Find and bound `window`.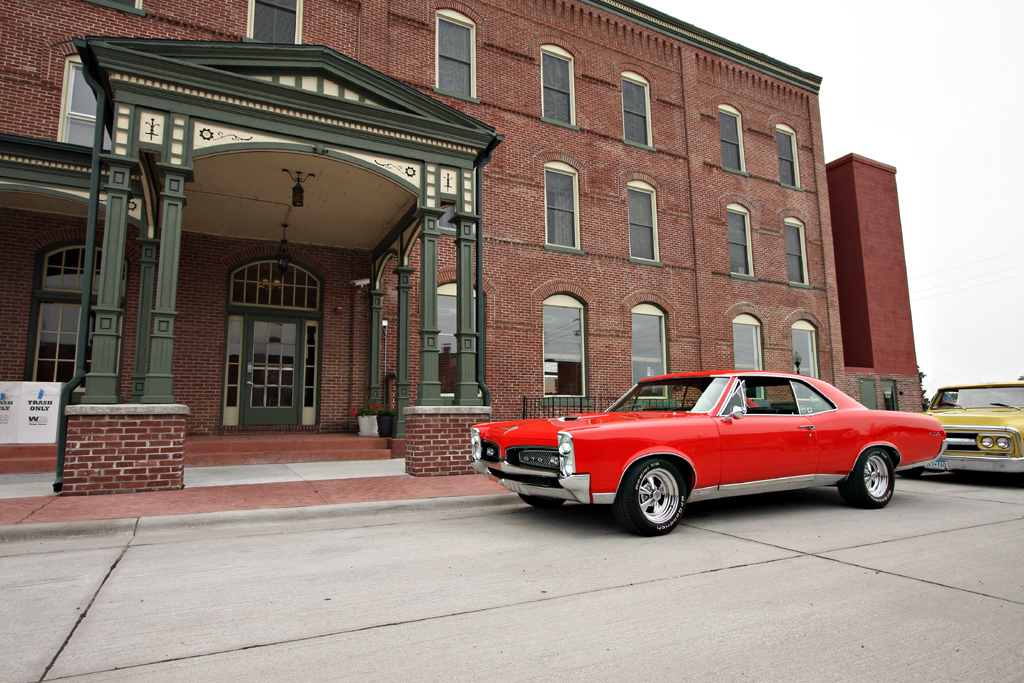
Bound: left=537, top=41, right=582, bottom=126.
